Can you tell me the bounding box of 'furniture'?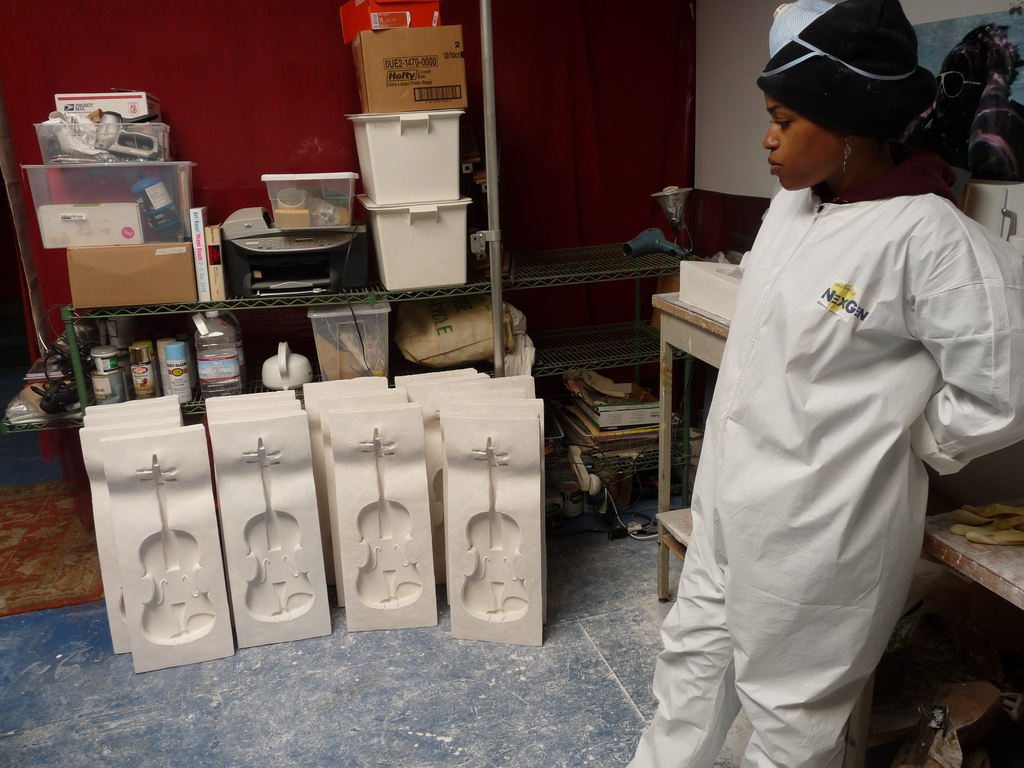
box(648, 287, 1023, 602).
